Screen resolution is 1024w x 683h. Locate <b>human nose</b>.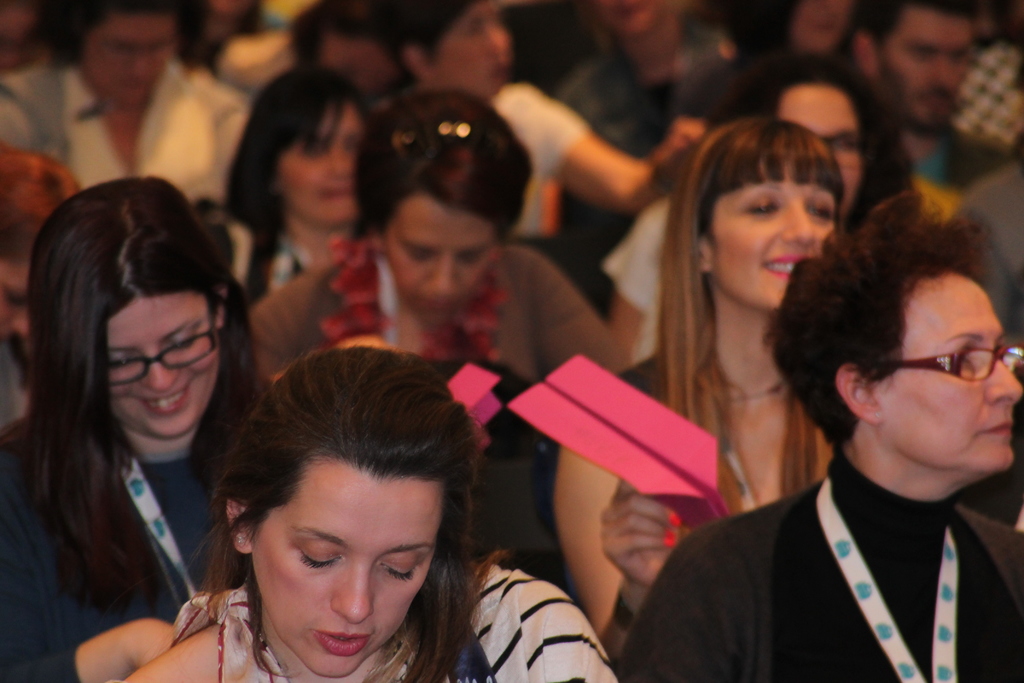
x1=329, y1=151, x2=355, y2=179.
